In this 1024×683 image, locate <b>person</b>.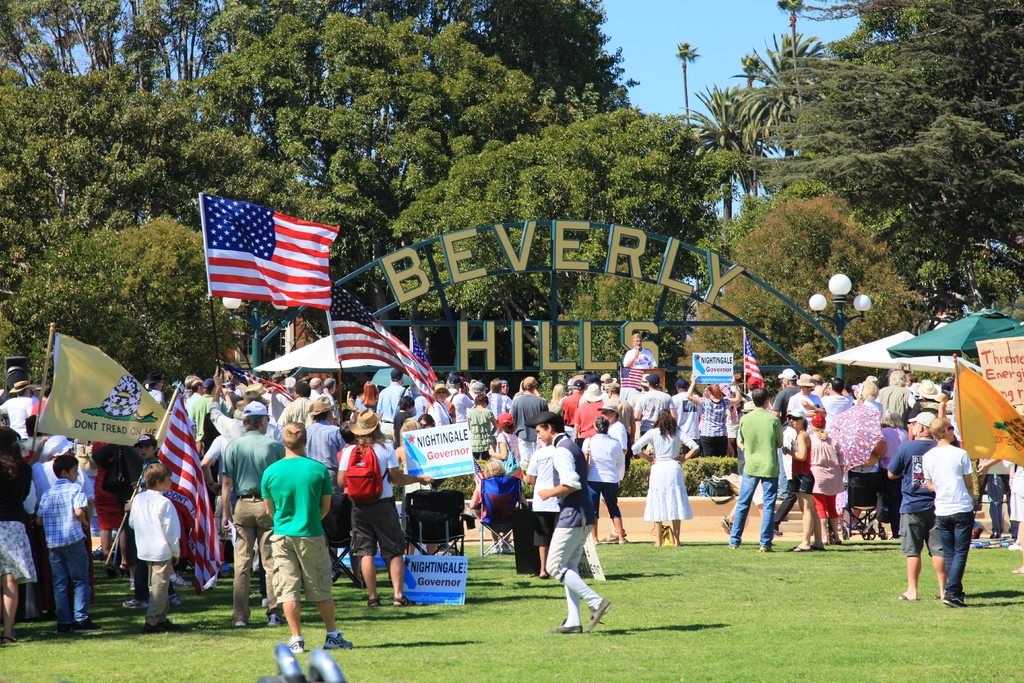
Bounding box: (614,327,662,394).
